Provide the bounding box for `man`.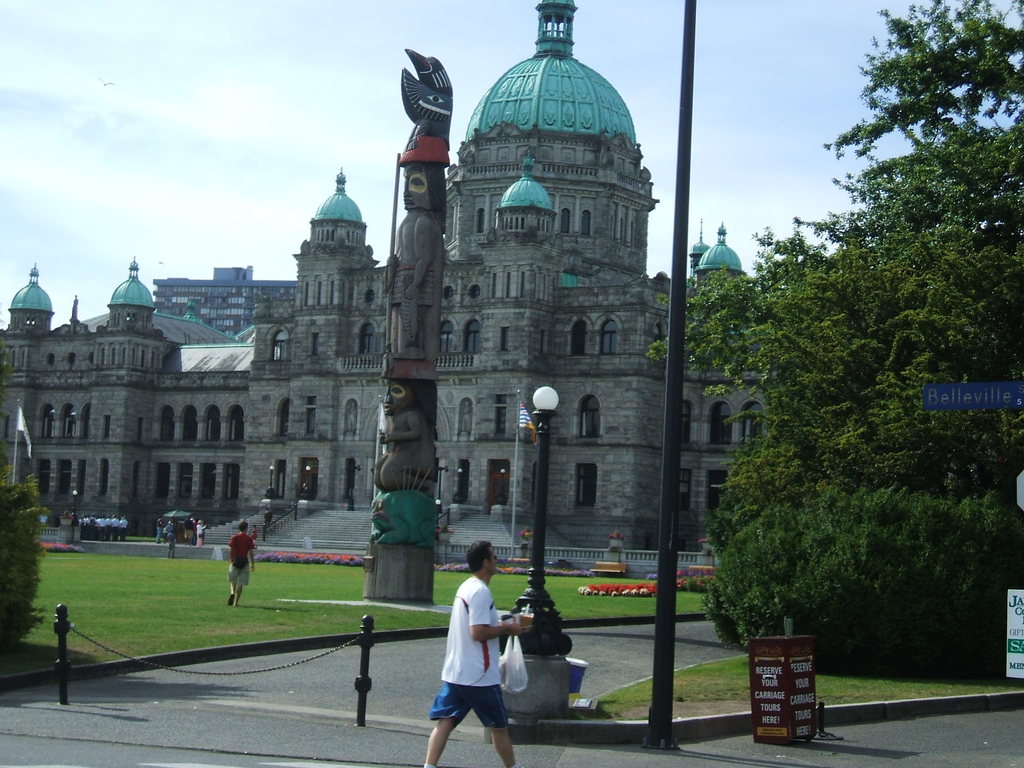
158, 519, 161, 541.
